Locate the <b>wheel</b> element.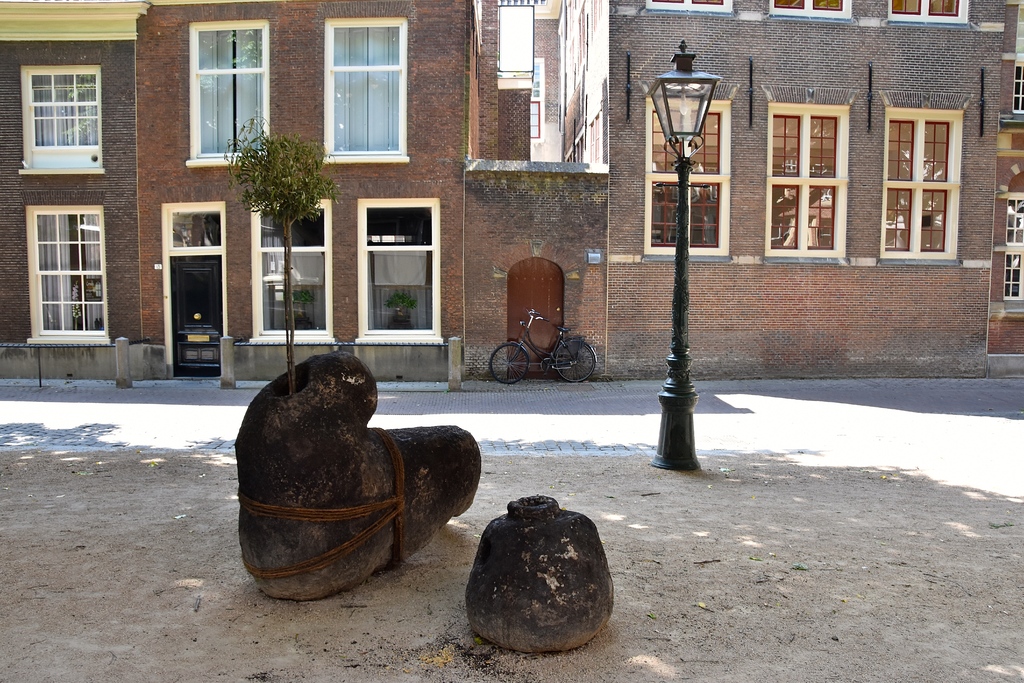
Element bbox: locate(490, 343, 527, 386).
